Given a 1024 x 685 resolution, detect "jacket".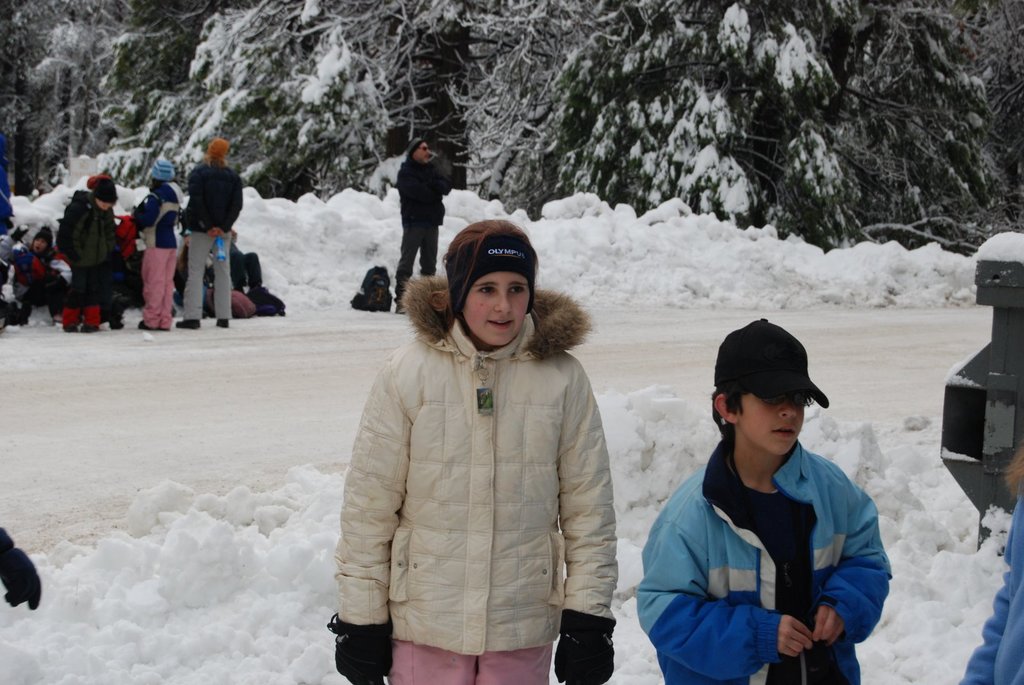
<bbox>333, 249, 618, 670</bbox>.
